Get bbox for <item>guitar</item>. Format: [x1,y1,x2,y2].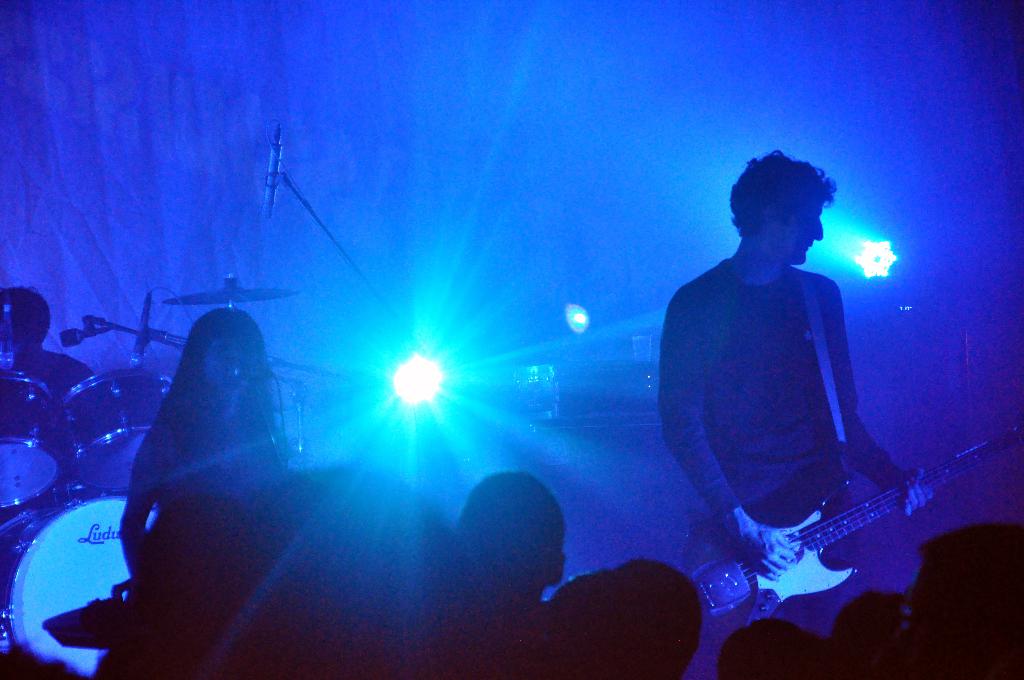
[666,413,973,657].
